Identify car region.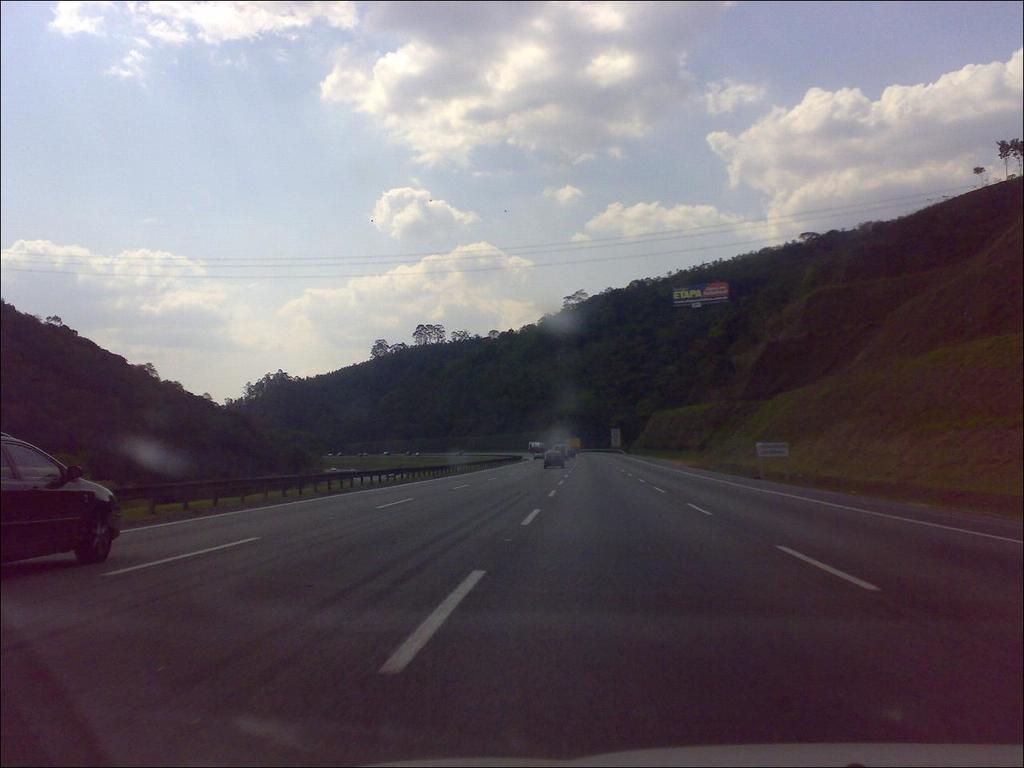
Region: left=544, top=454, right=566, bottom=472.
